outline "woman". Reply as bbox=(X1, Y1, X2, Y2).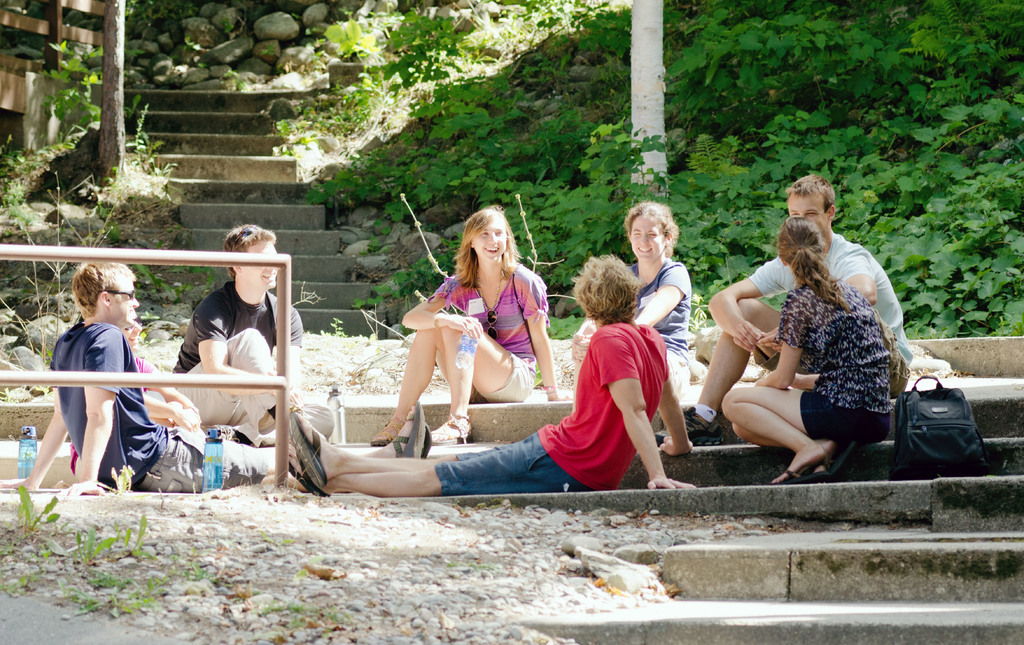
bbox=(714, 176, 911, 490).
